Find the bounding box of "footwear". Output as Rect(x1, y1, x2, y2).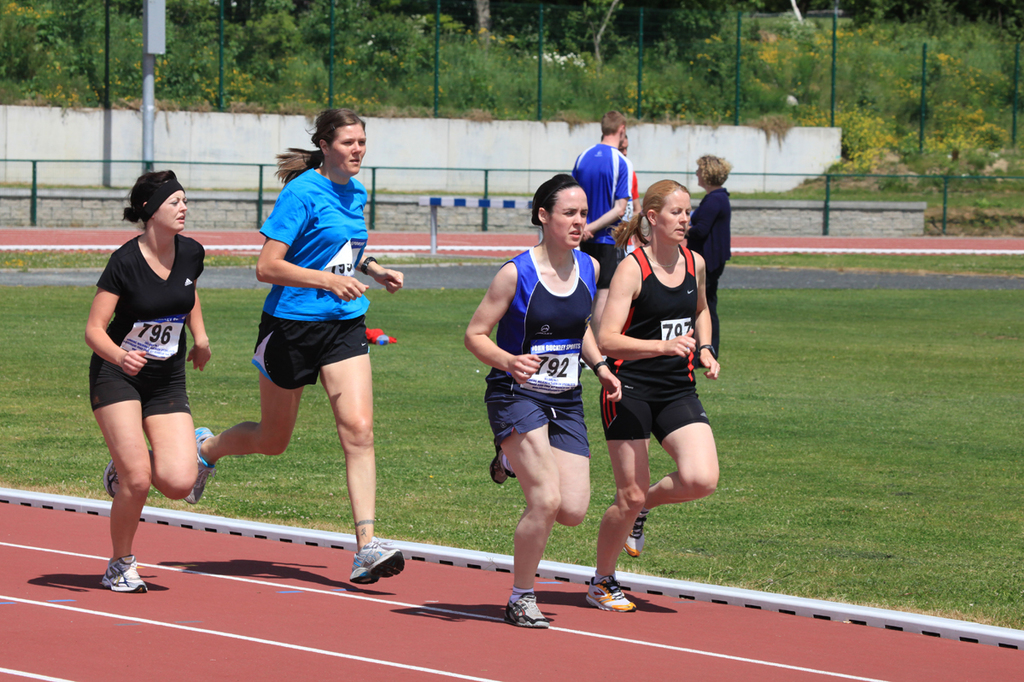
Rect(493, 586, 562, 639).
